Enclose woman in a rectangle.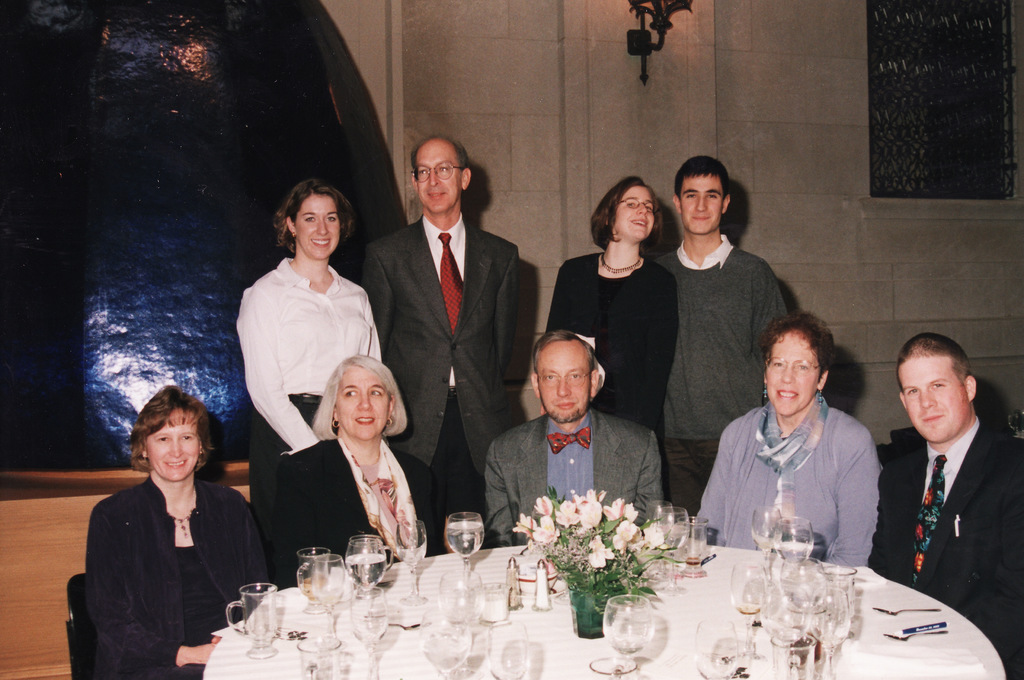
[left=241, top=183, right=377, bottom=439].
